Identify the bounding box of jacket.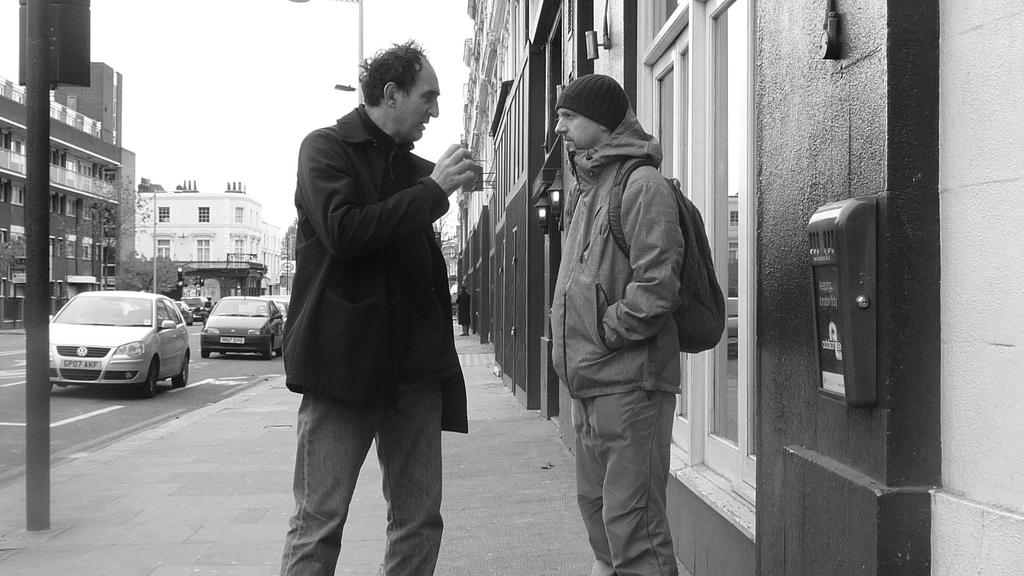
280 100 477 441.
